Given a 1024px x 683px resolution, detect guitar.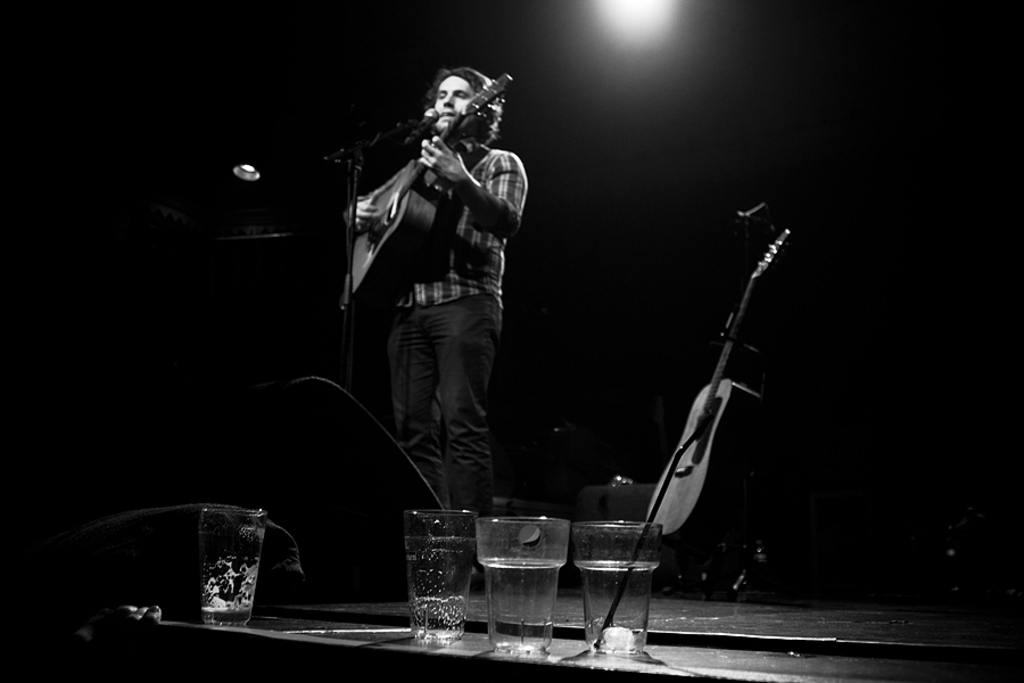
652/215/794/590.
